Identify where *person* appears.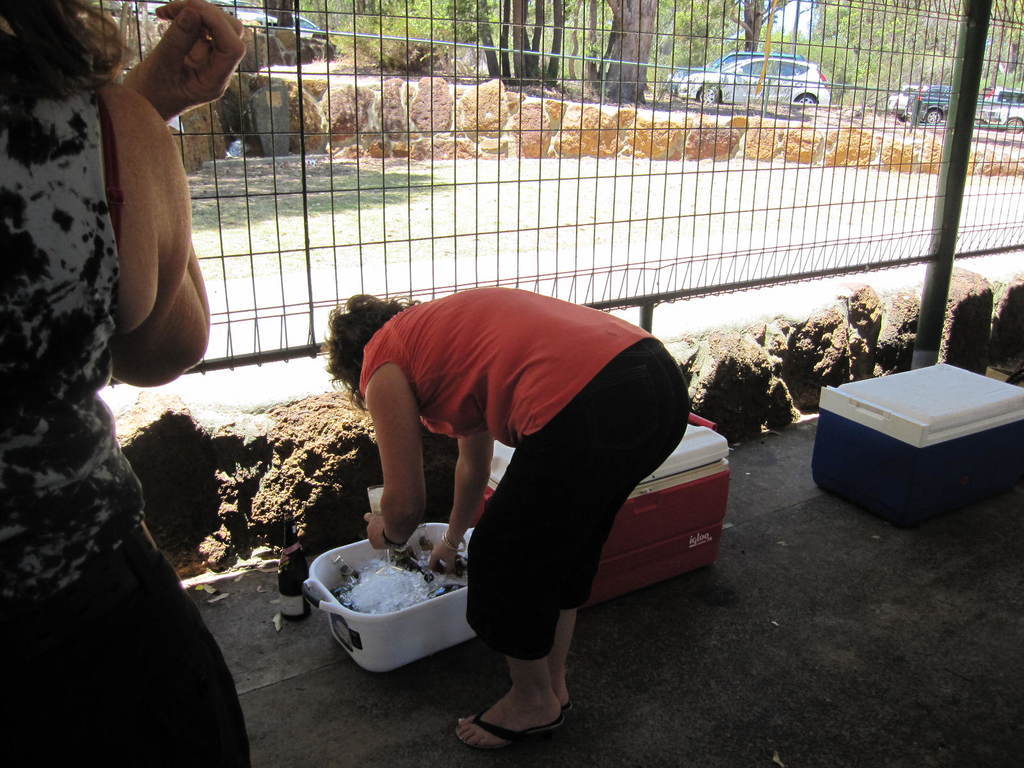
Appears at [left=0, top=1, right=257, bottom=767].
